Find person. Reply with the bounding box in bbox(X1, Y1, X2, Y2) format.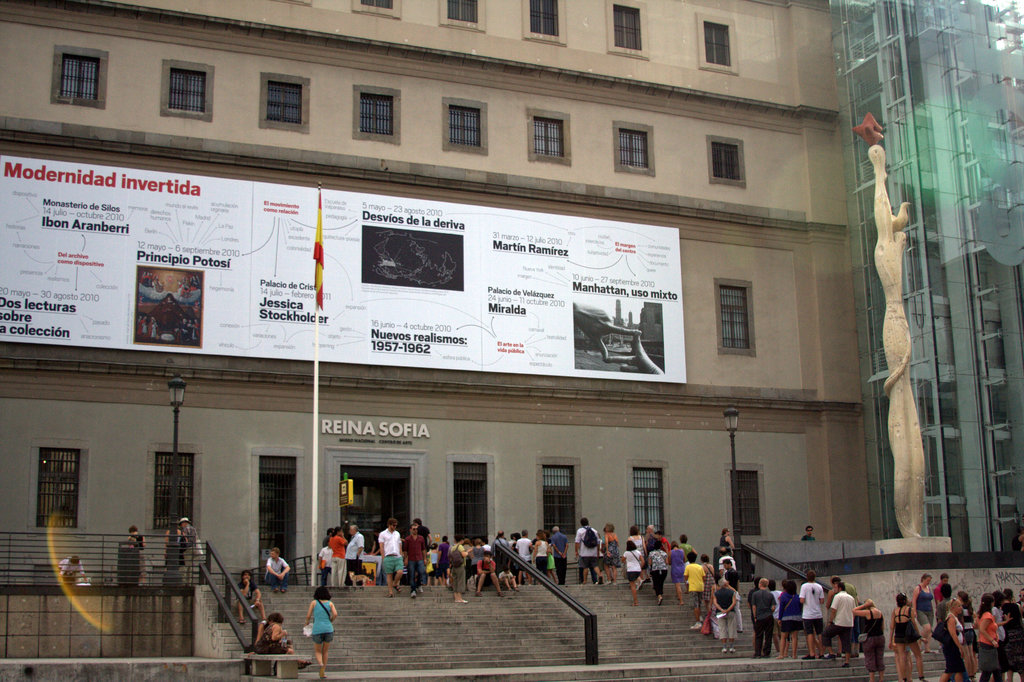
bbox(54, 558, 89, 587).
